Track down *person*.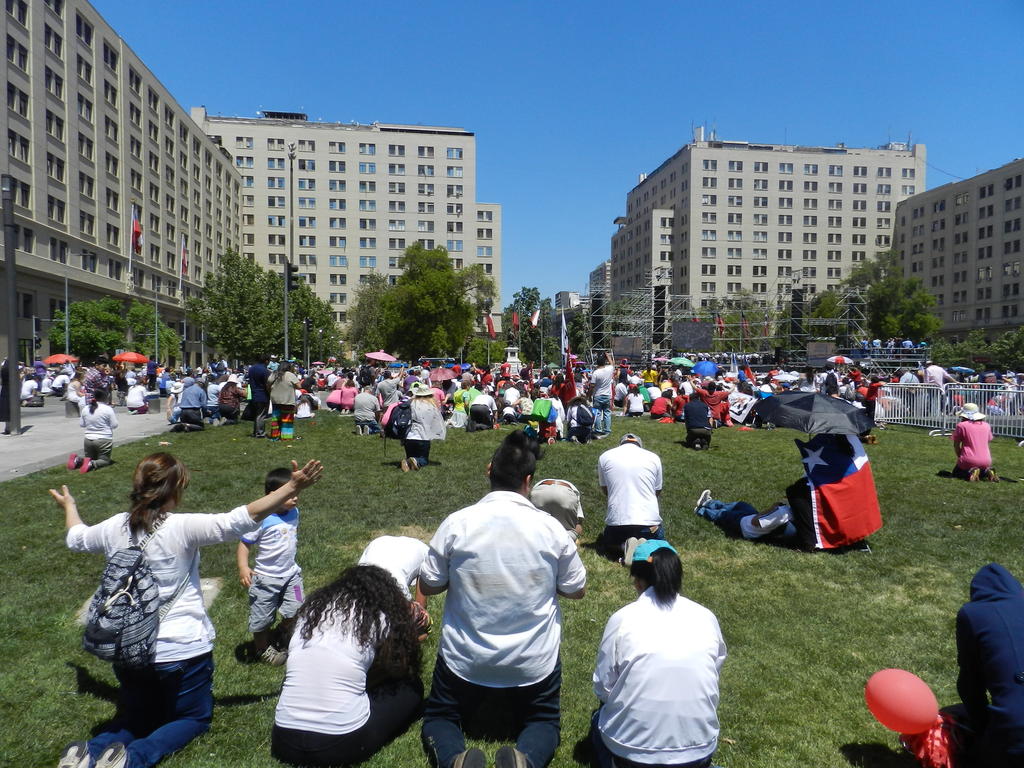
Tracked to 405:424:586:761.
